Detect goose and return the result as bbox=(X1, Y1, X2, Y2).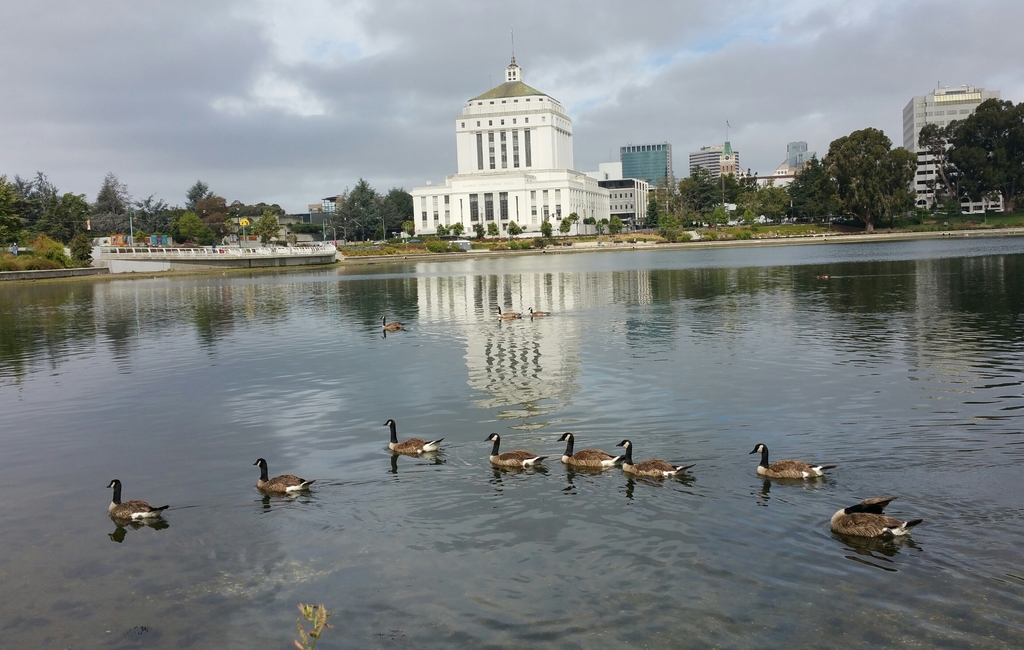
bbox=(833, 496, 926, 539).
